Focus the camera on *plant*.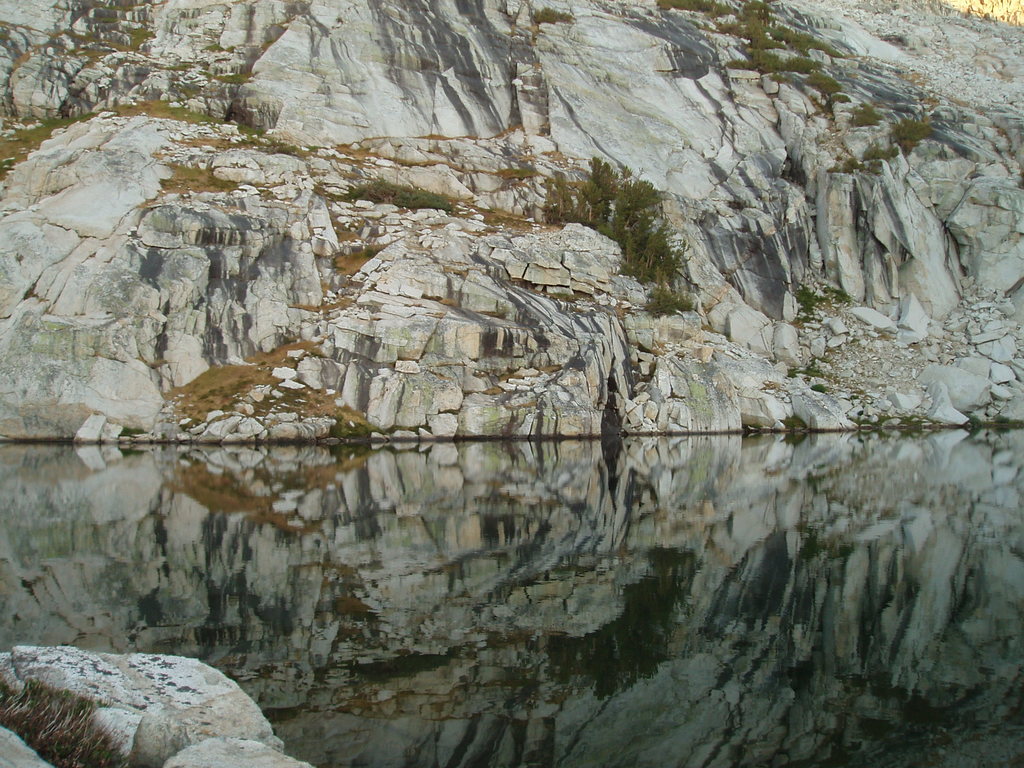
Focus region: 76:54:99:68.
